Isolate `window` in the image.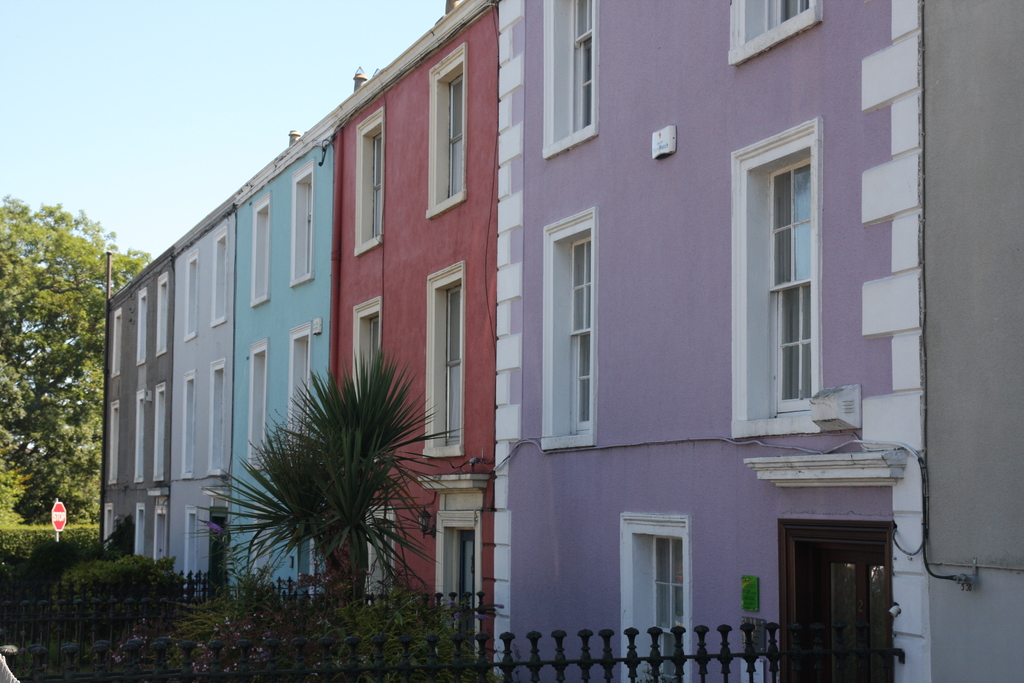
Isolated region: {"left": 616, "top": 512, "right": 696, "bottom": 682}.
